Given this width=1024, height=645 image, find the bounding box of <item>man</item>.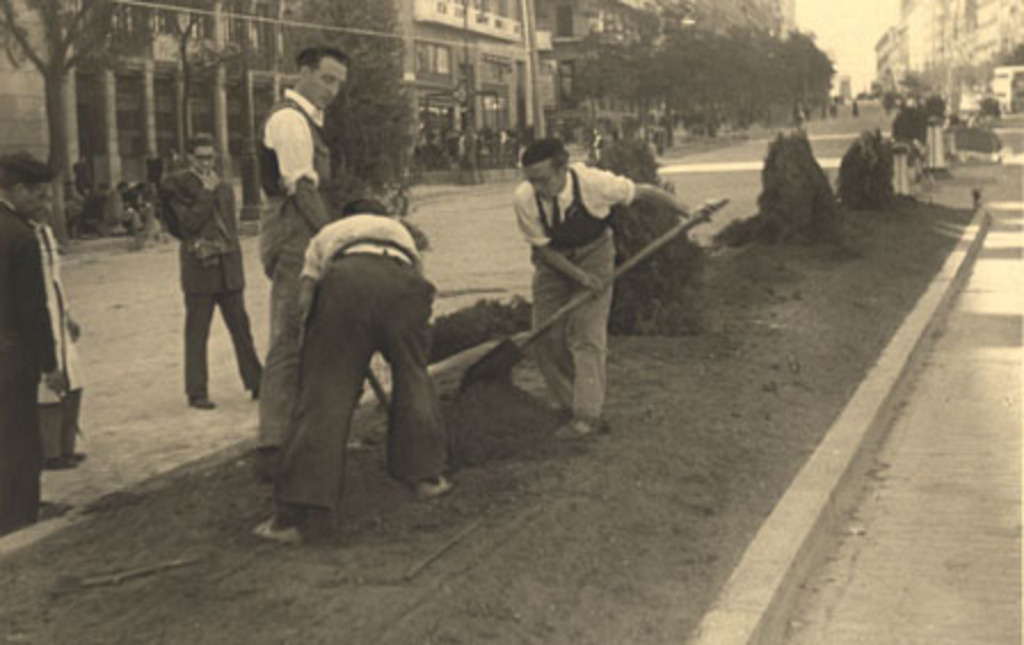
{"x1": 245, "y1": 197, "x2": 459, "y2": 551}.
